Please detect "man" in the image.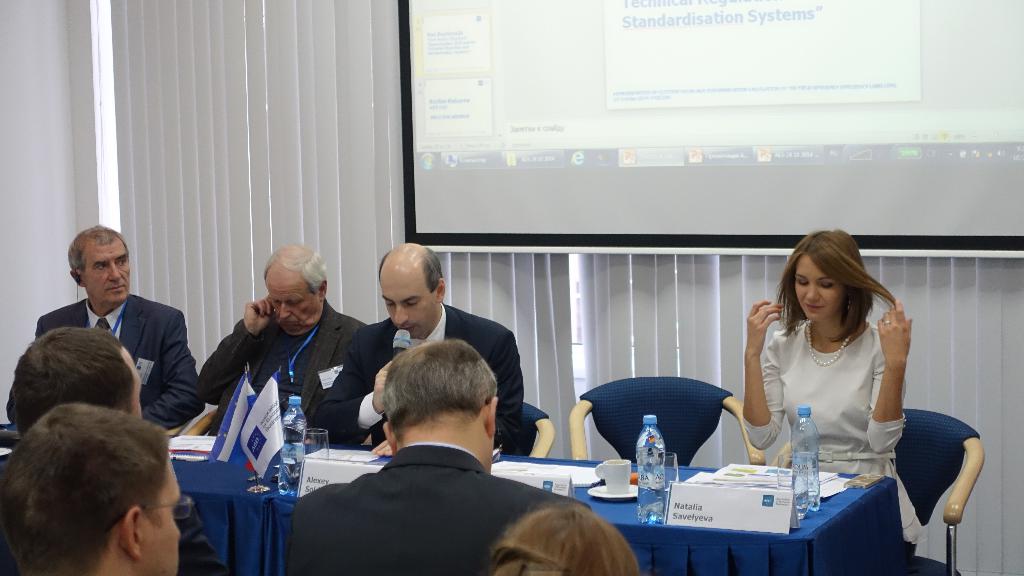
Rect(0, 403, 182, 575).
